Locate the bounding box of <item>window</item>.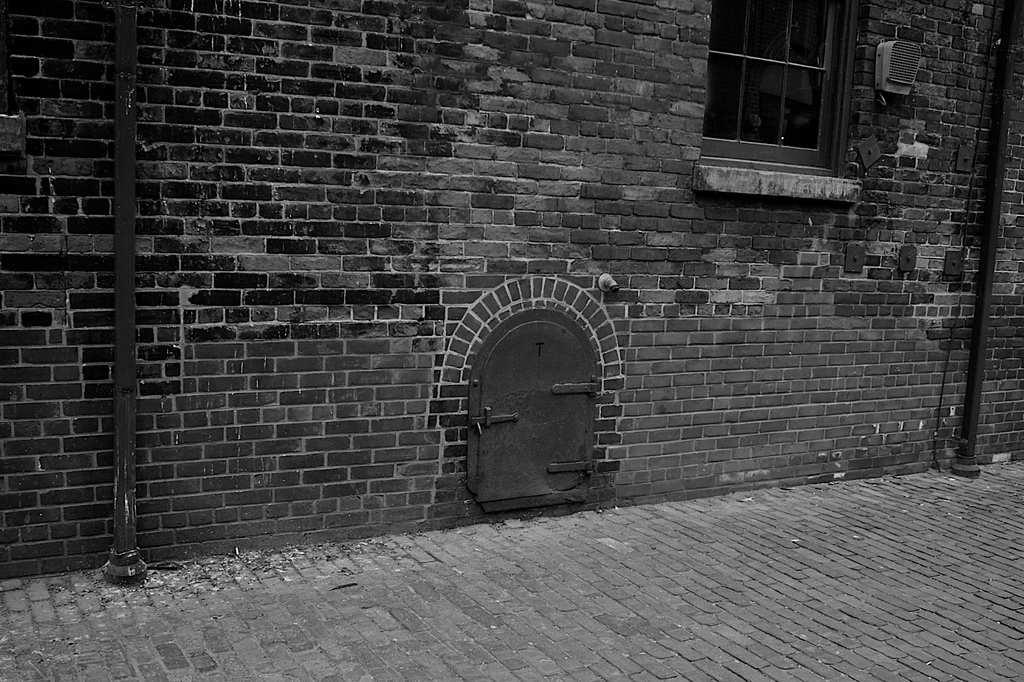
Bounding box: [left=724, top=17, right=866, bottom=177].
